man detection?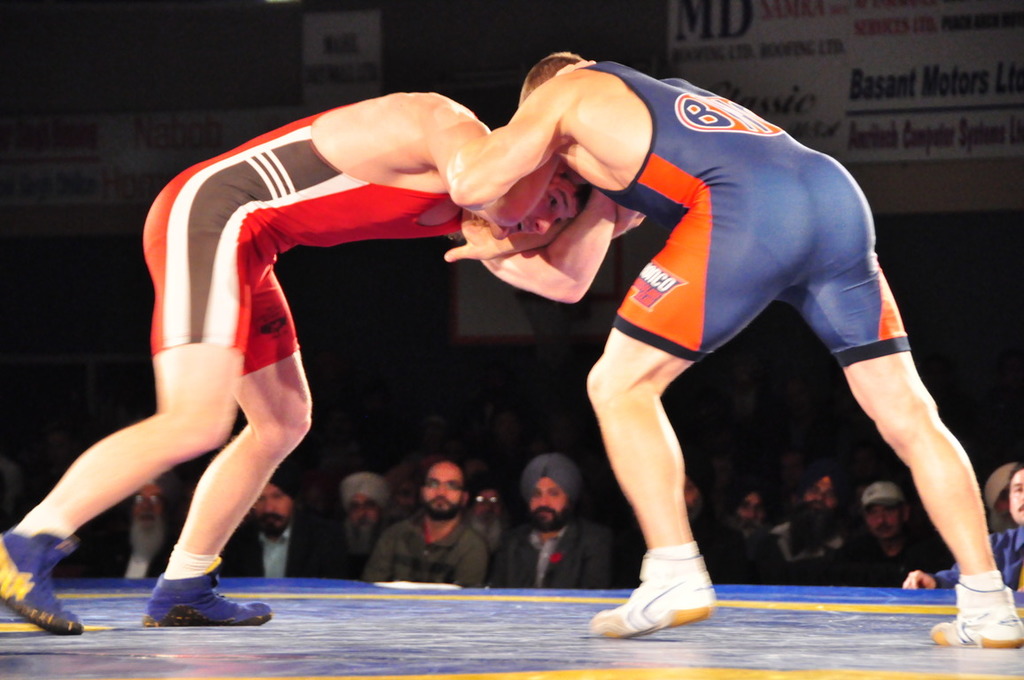
bbox=(439, 50, 1023, 645)
